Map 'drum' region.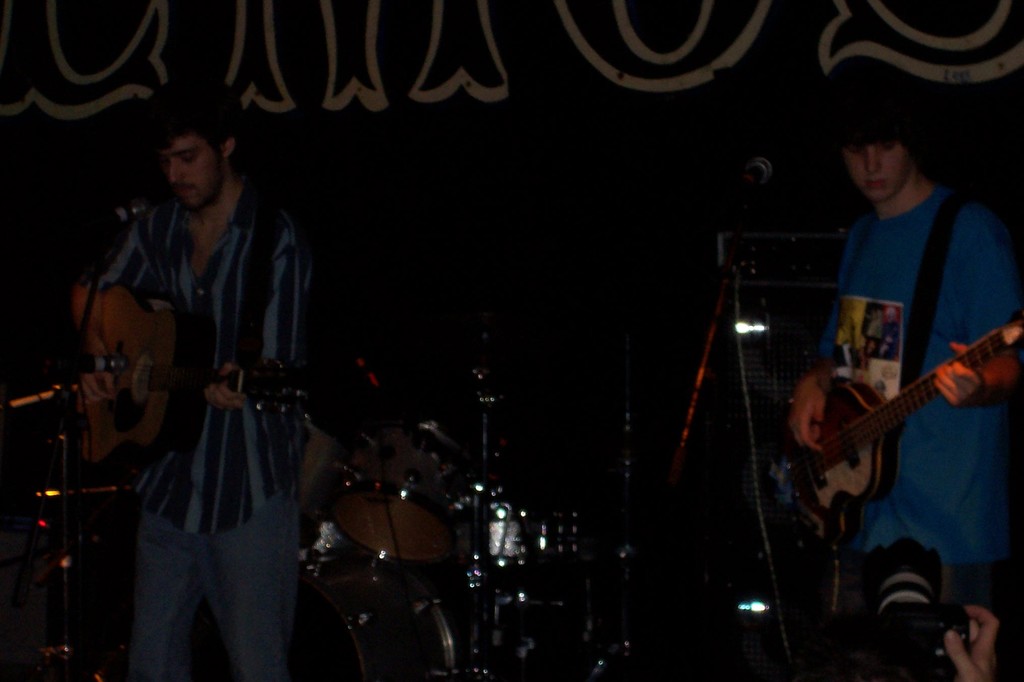
Mapped to rect(300, 550, 455, 681).
